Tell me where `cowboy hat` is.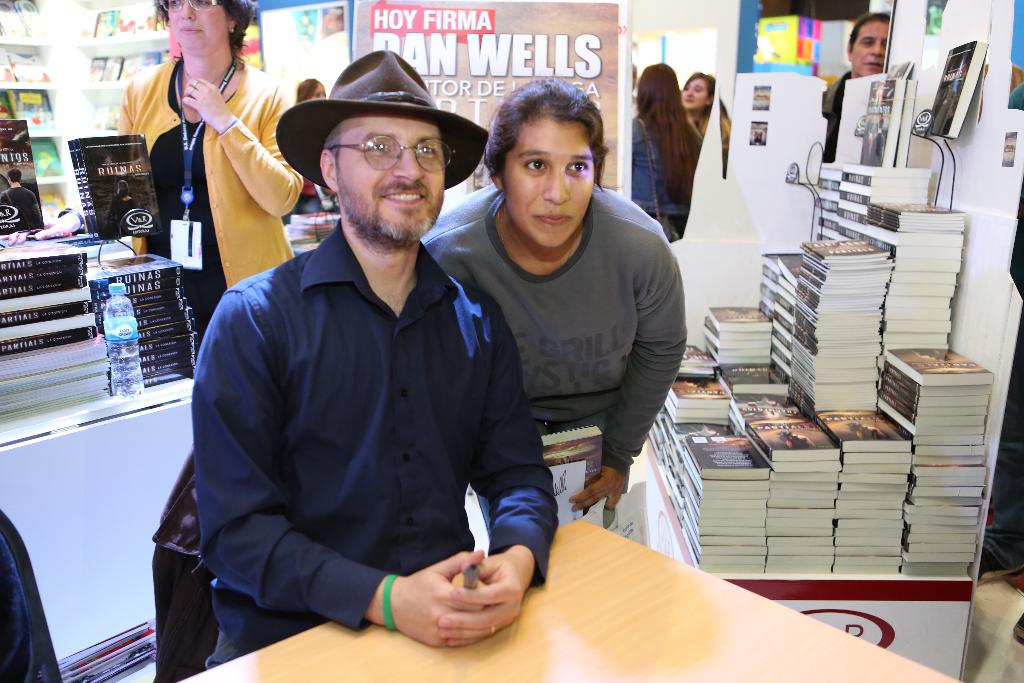
`cowboy hat` is at <box>278,51,460,195</box>.
